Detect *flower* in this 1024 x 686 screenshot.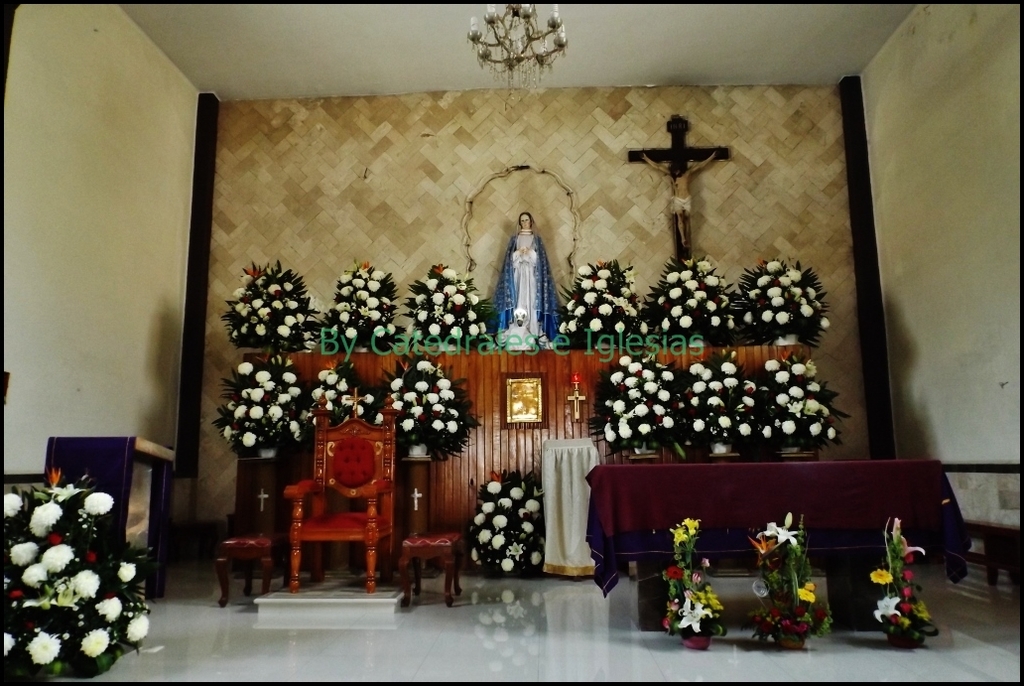
Detection: box=[900, 571, 913, 581].
